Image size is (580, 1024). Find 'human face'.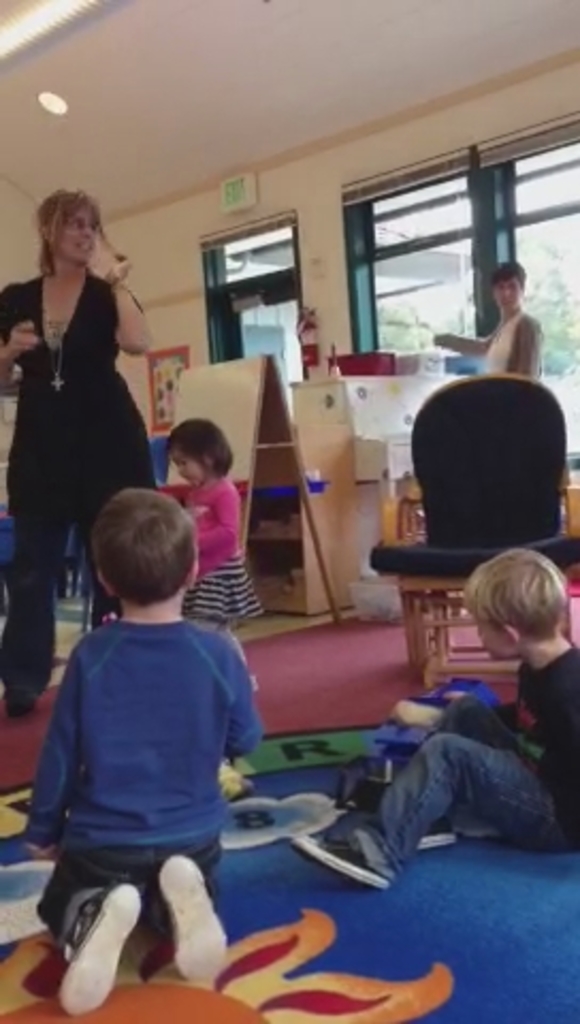
region(490, 279, 522, 316).
